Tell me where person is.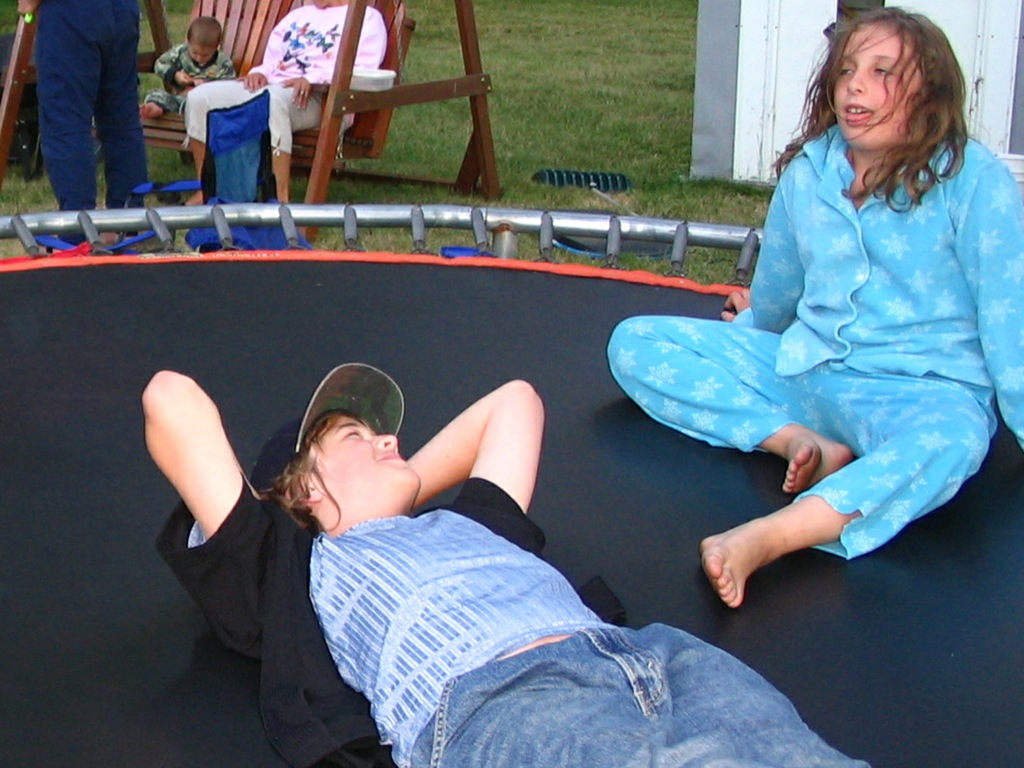
person is at [left=145, top=15, right=237, bottom=115].
